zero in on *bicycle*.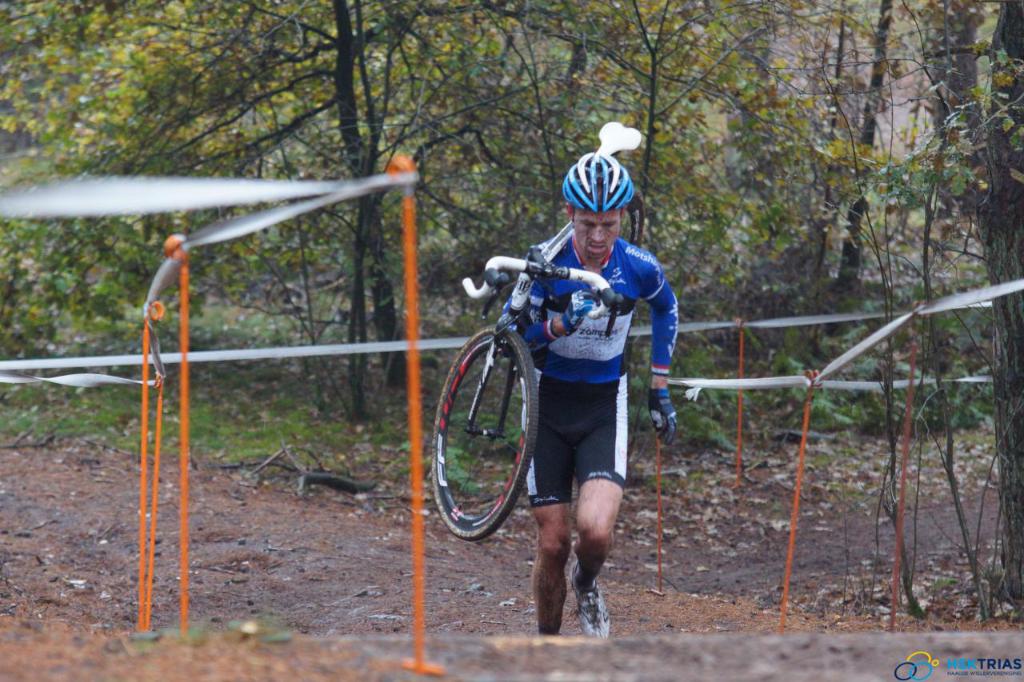
Zeroed in: detection(438, 254, 651, 553).
